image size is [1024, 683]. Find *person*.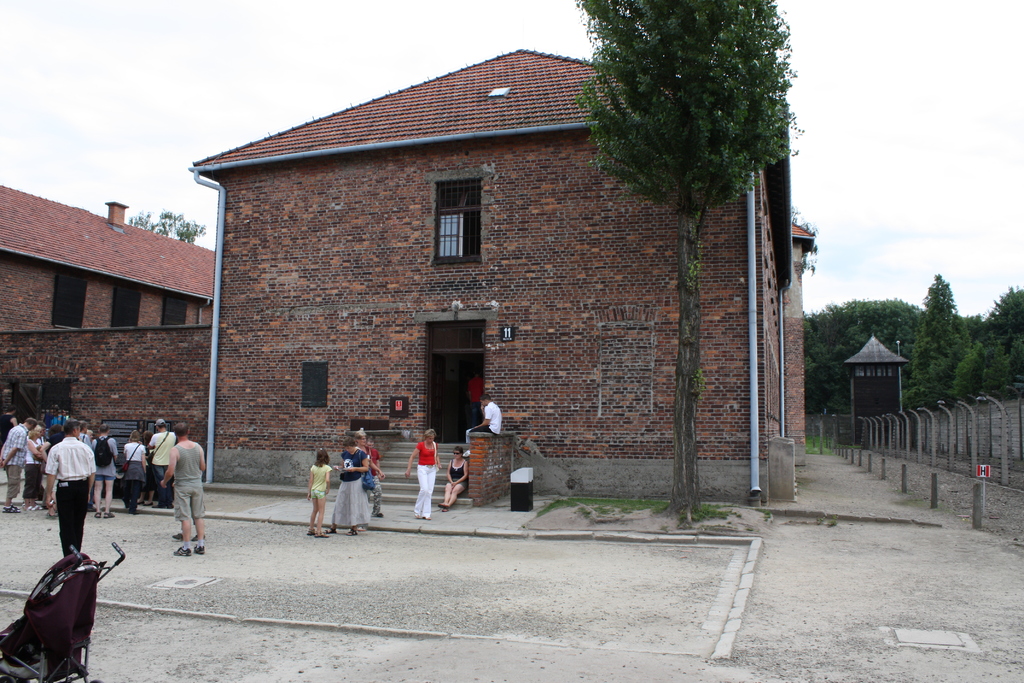
324 440 371 538.
